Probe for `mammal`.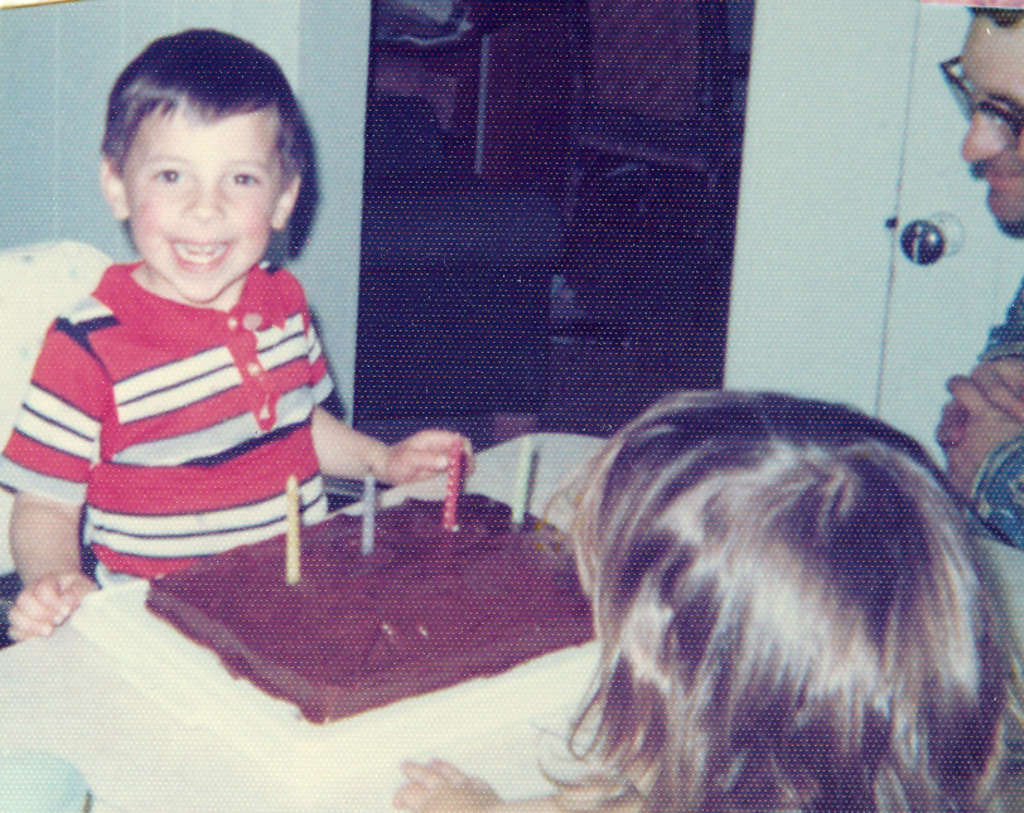
Probe result: l=936, t=8, r=1023, b=550.
